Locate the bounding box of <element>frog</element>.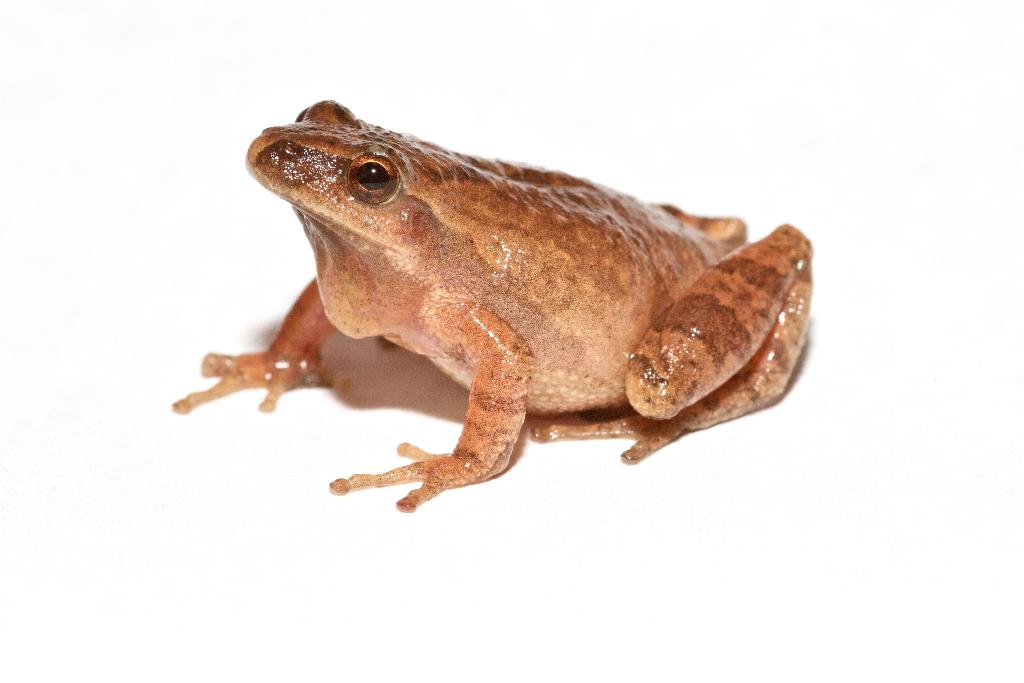
Bounding box: 172/101/813/514.
